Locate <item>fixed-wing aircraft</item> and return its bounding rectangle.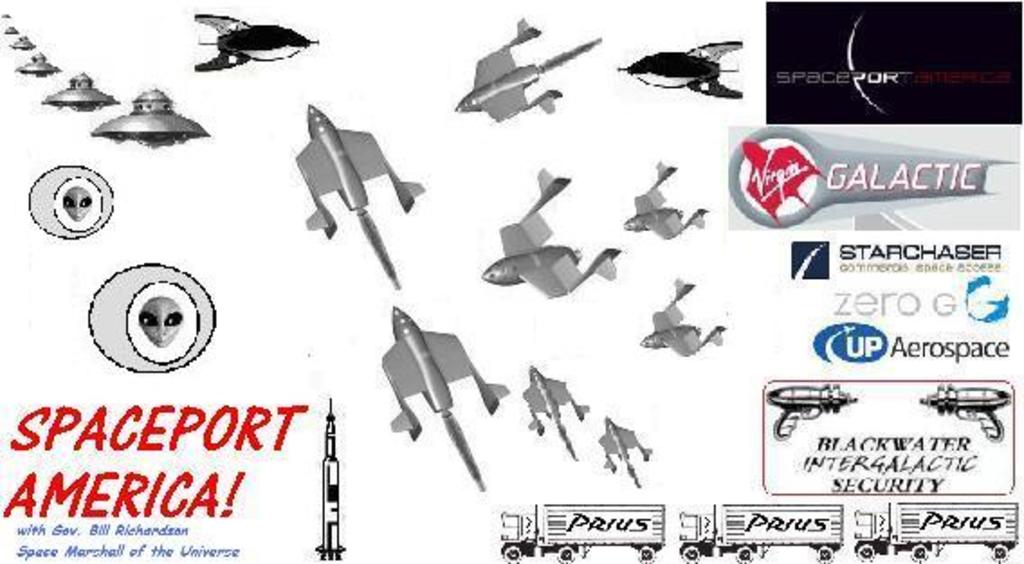
301:101:427:297.
